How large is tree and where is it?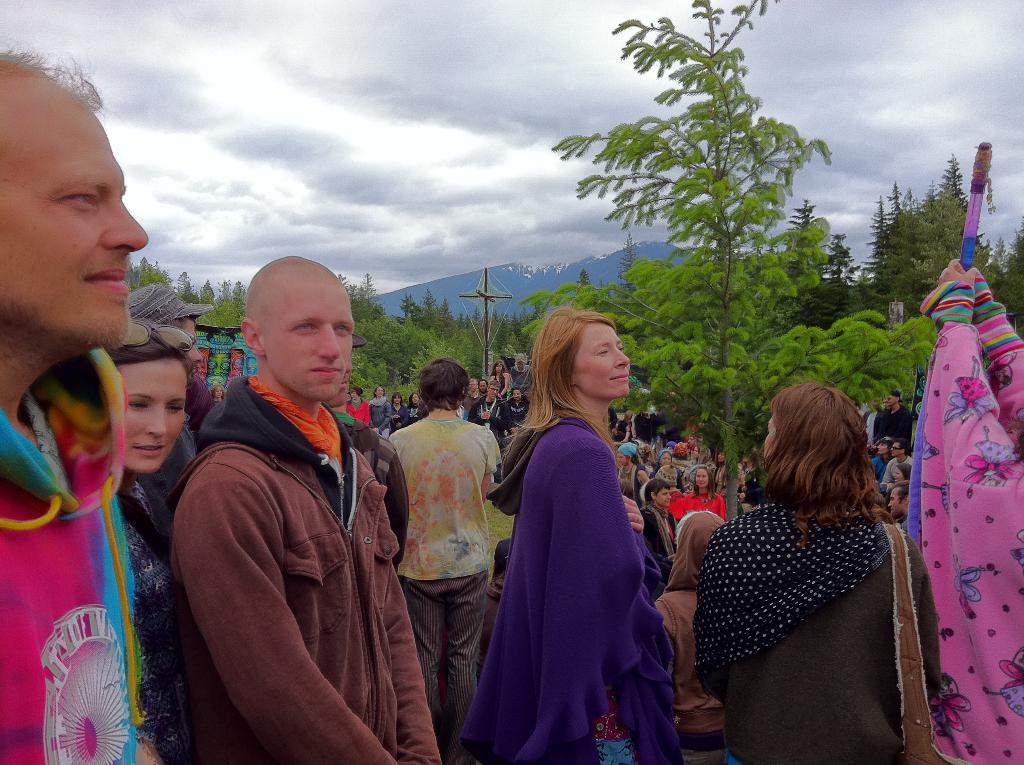
Bounding box: 162,273,249,329.
